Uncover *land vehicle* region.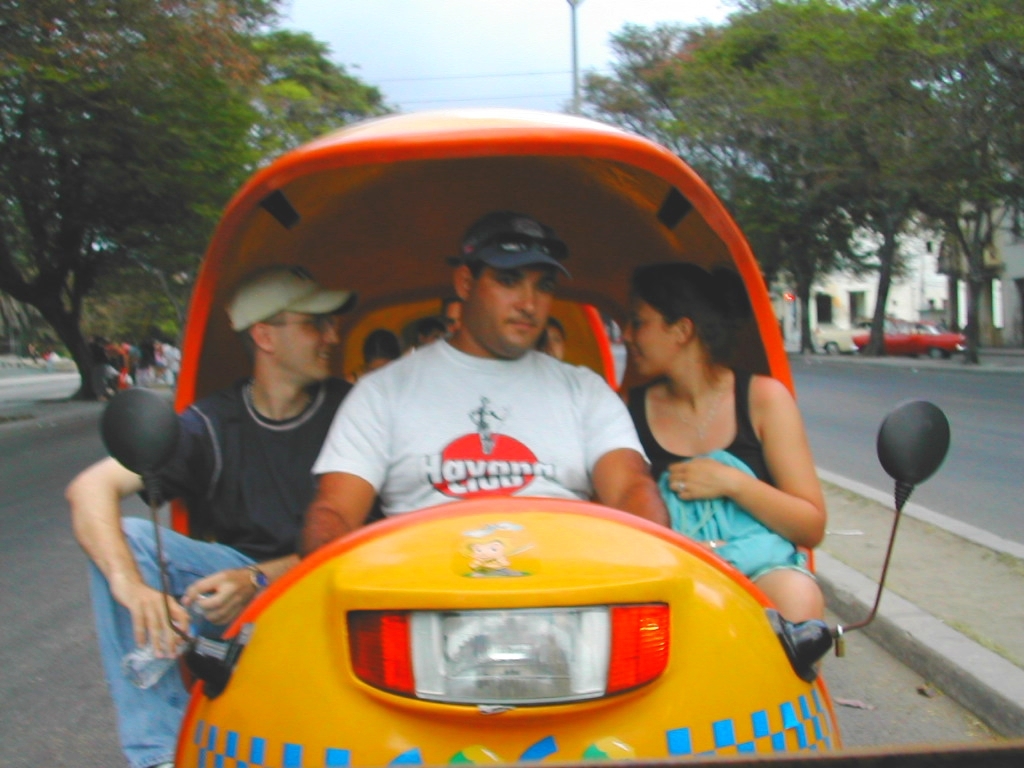
Uncovered: bbox=[100, 137, 868, 767].
